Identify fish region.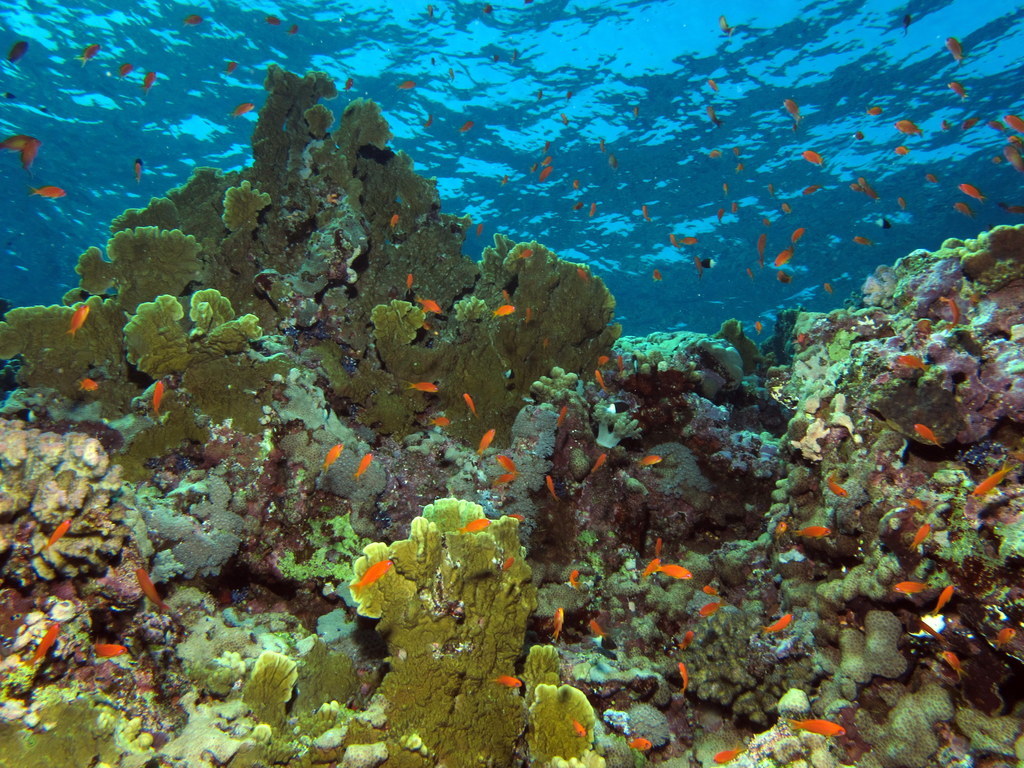
Region: {"left": 794, "top": 227, "right": 801, "bottom": 237}.
